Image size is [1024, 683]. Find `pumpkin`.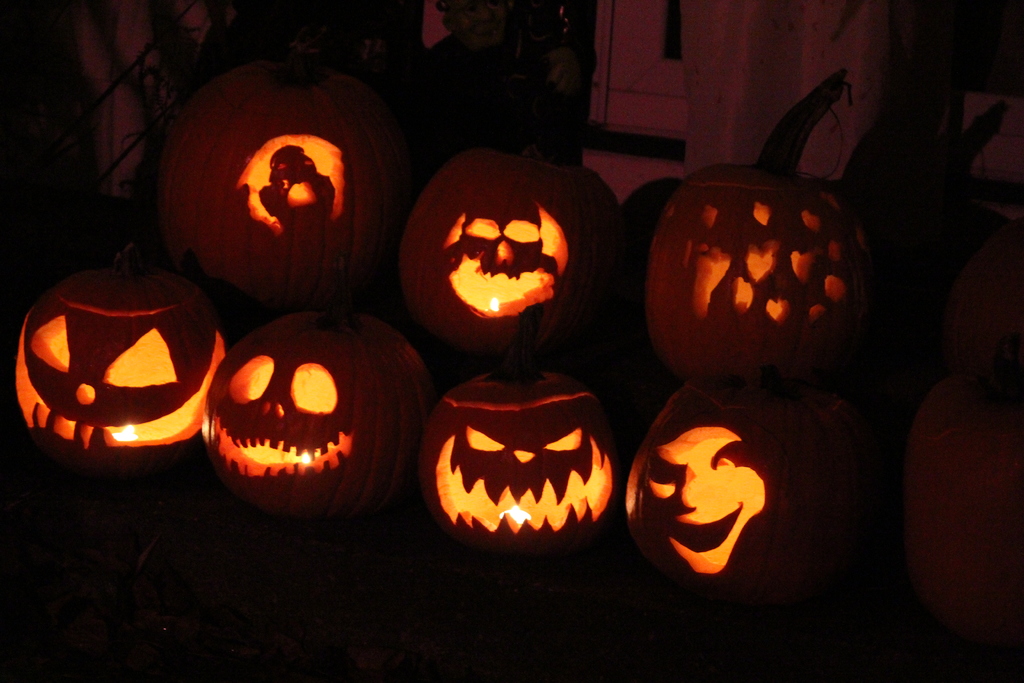
bbox(419, 300, 632, 557).
